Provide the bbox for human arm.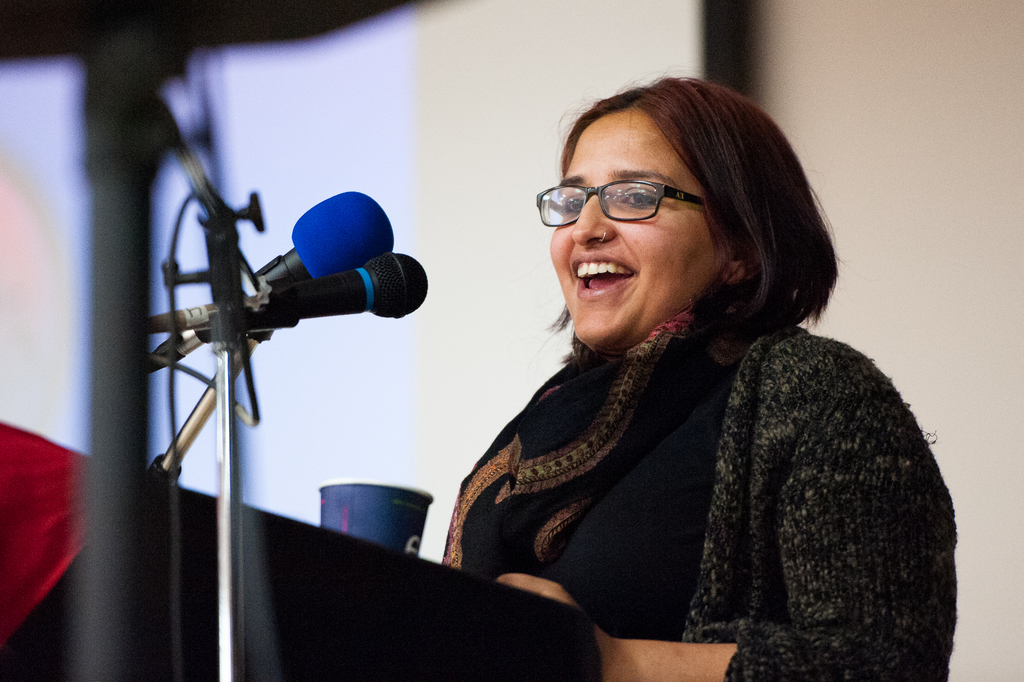
l=445, t=441, r=502, b=593.
